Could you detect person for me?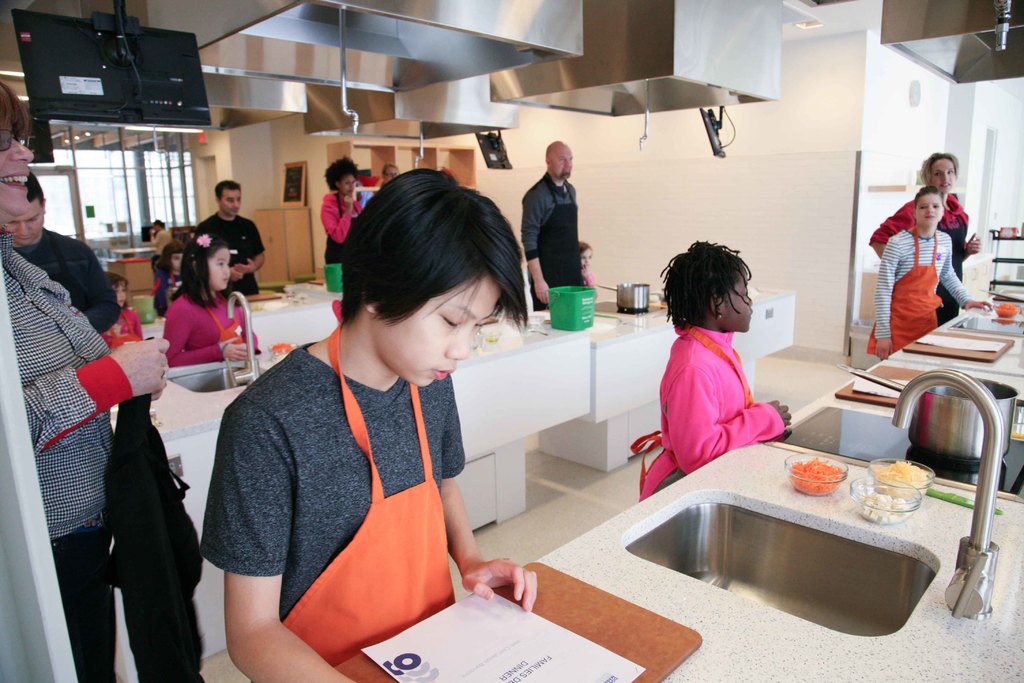
Detection result: box=[867, 151, 981, 327].
